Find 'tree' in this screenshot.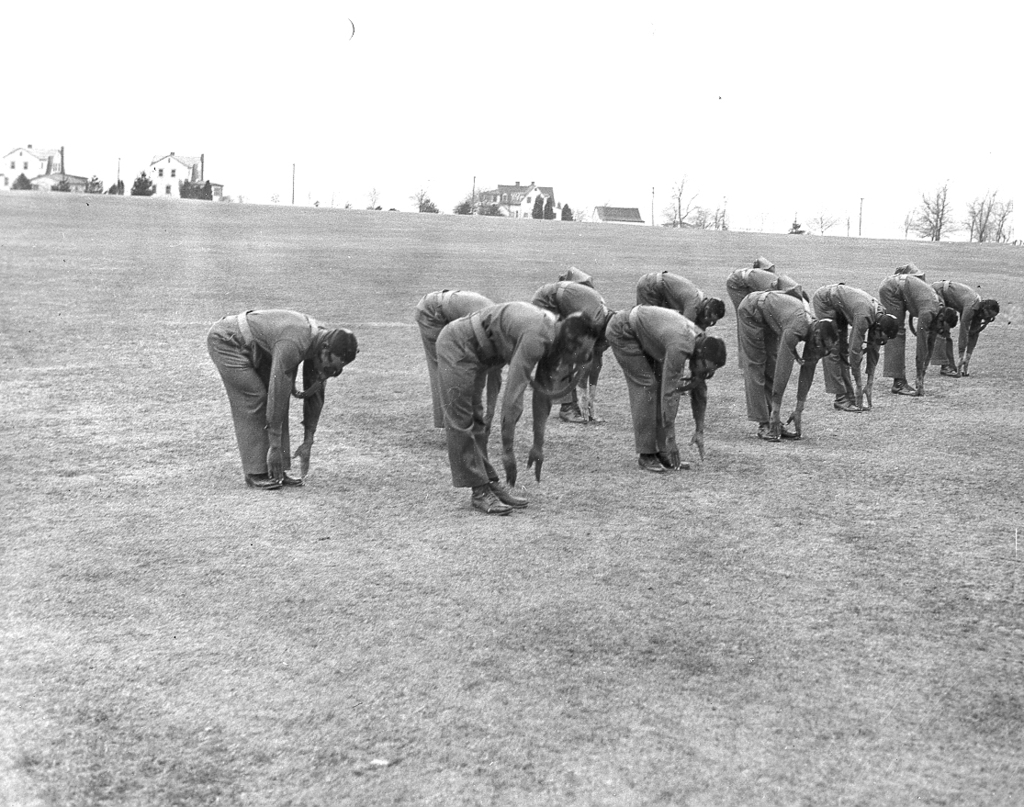
The bounding box for 'tree' is [left=898, top=169, right=958, bottom=246].
